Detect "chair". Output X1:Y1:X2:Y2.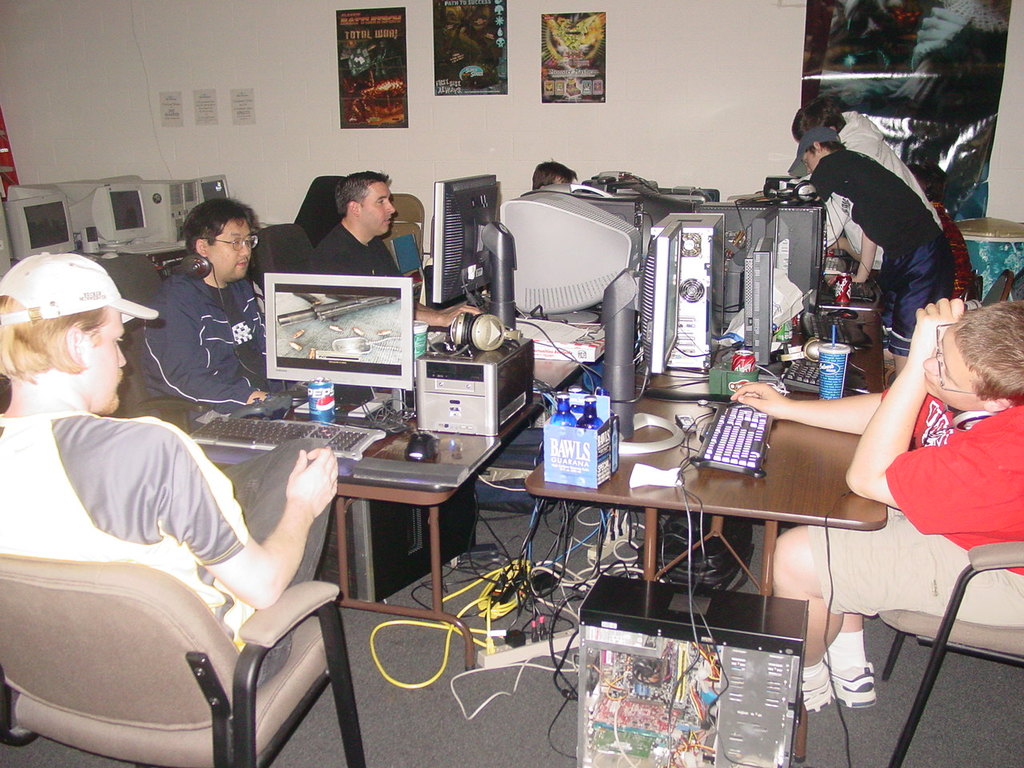
979:267:1015:307.
